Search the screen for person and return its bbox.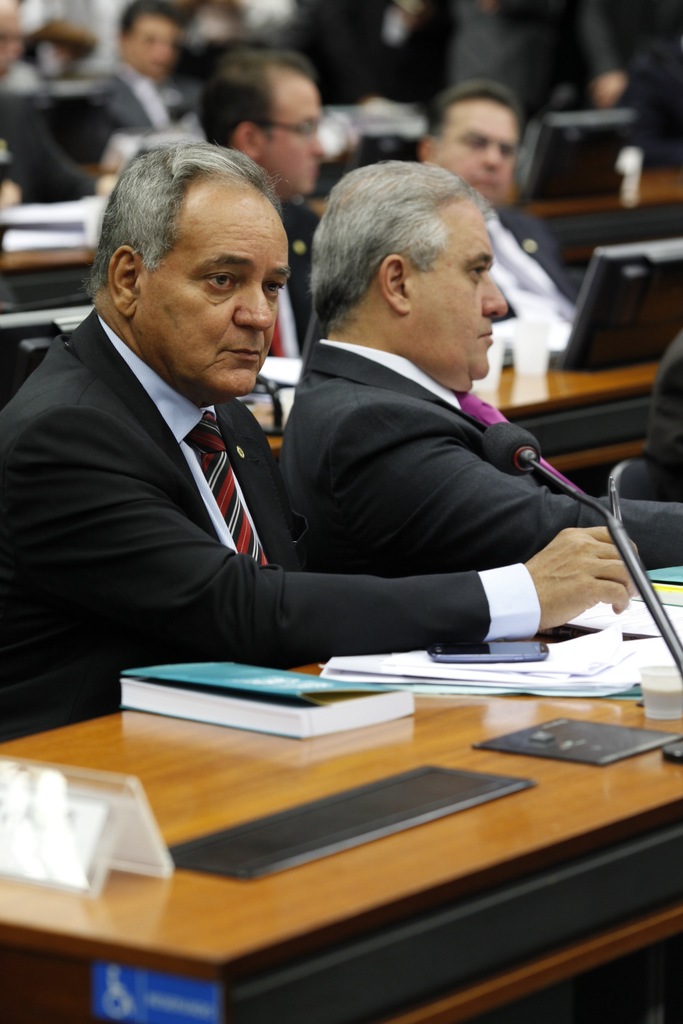
Found: bbox=[193, 38, 325, 349].
